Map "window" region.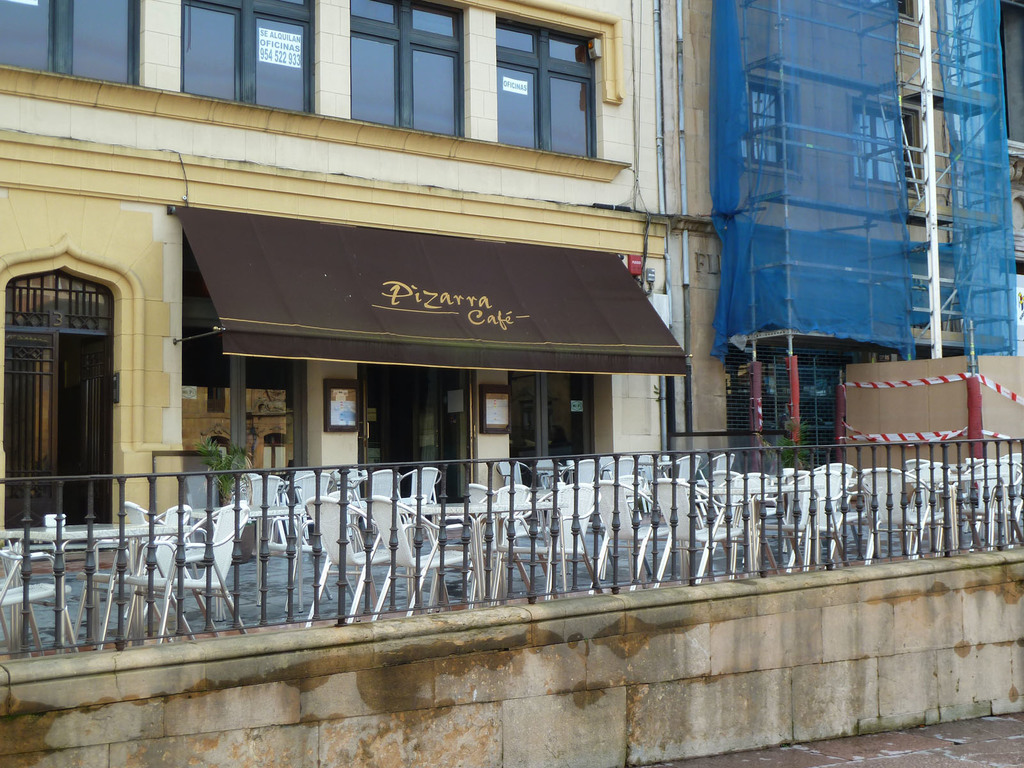
Mapped to l=179, t=0, r=323, b=117.
